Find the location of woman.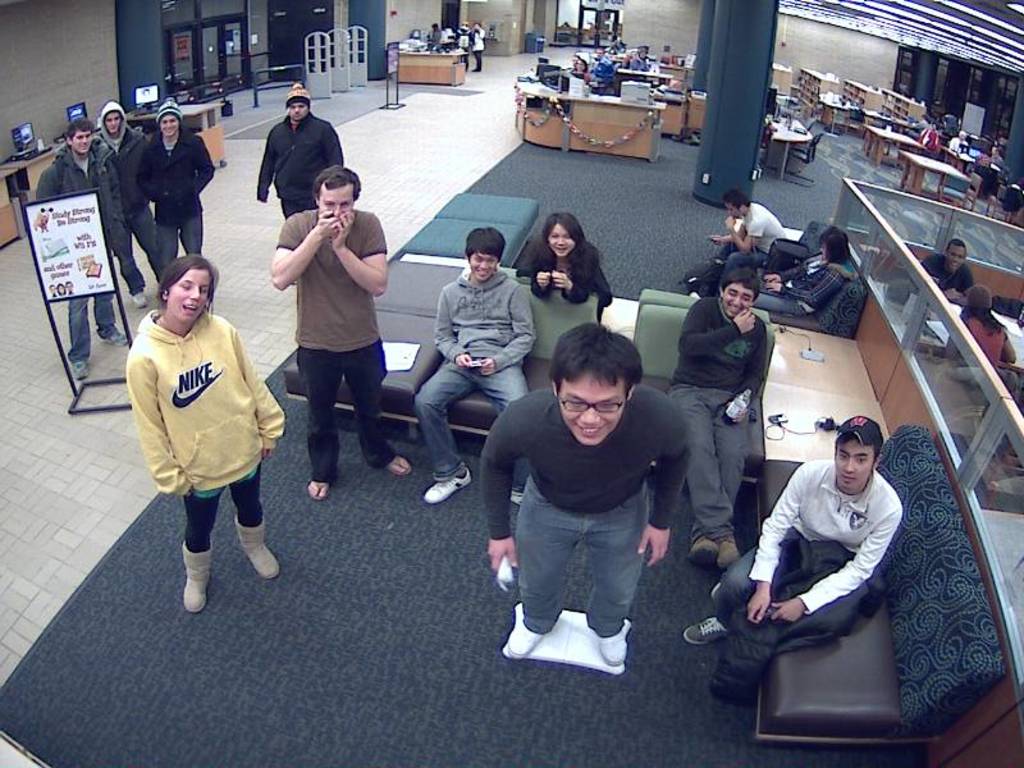
Location: left=509, top=212, right=614, bottom=328.
